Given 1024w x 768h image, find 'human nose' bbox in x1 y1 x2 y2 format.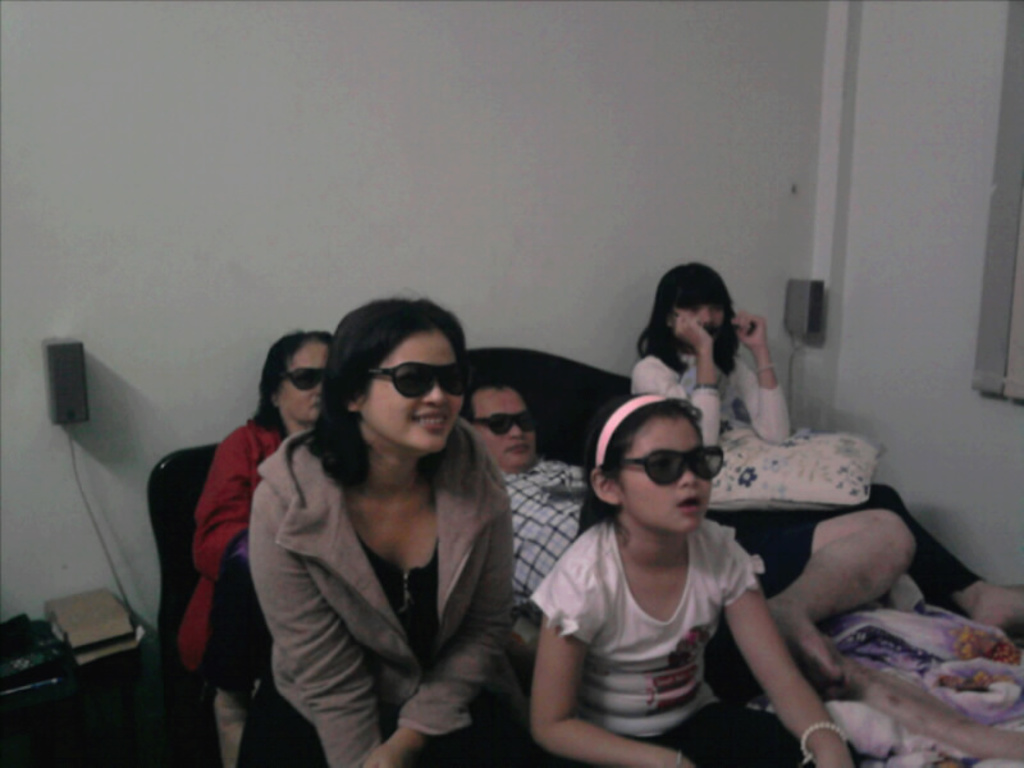
314 378 324 397.
